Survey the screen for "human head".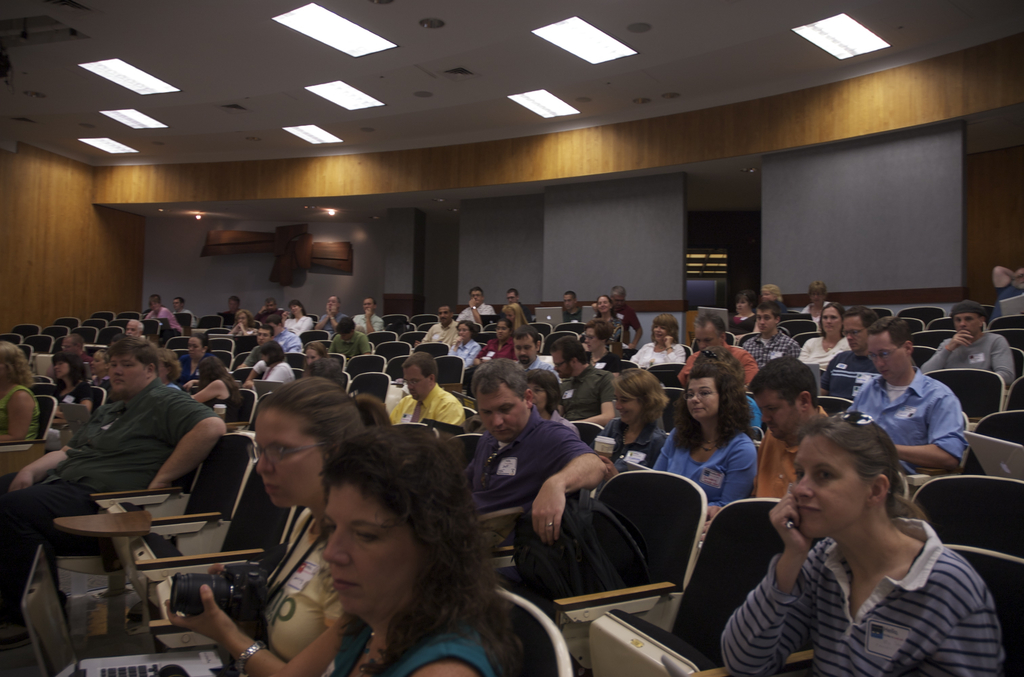
Survey found: x1=188 y1=332 x2=210 y2=358.
